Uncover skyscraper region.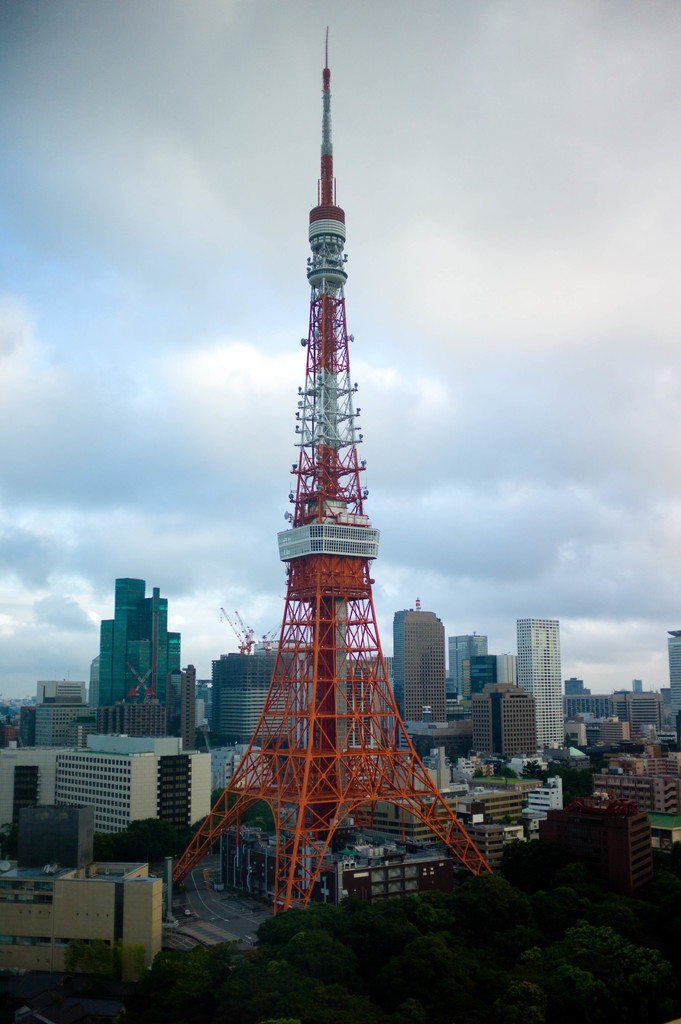
Uncovered: bbox=[520, 619, 563, 762].
